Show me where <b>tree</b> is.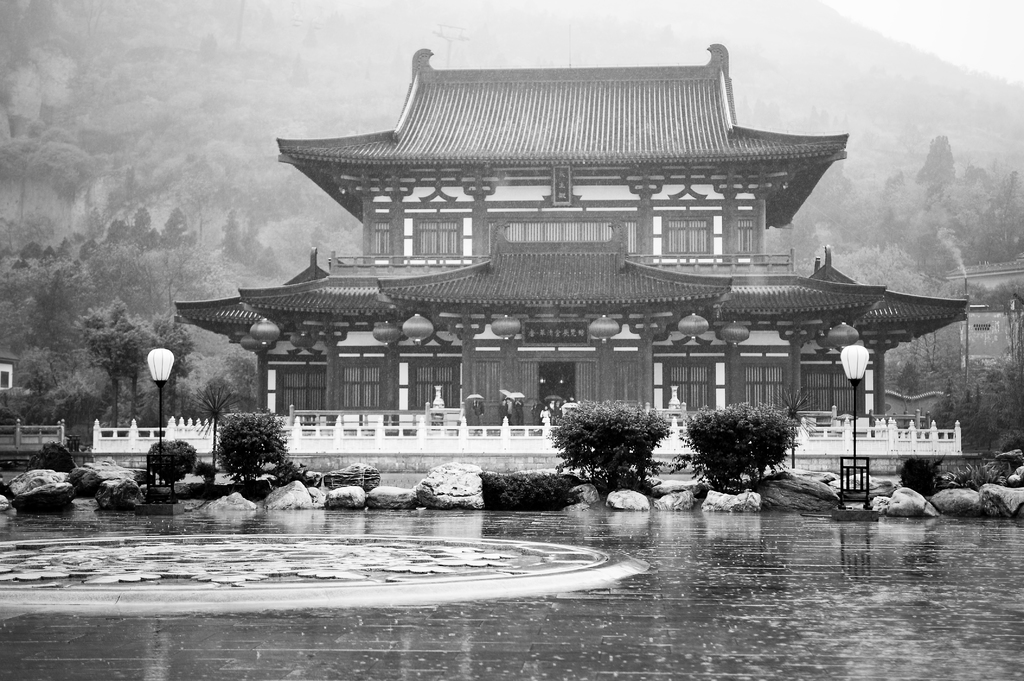
<b>tree</b> is at locate(549, 397, 653, 490).
